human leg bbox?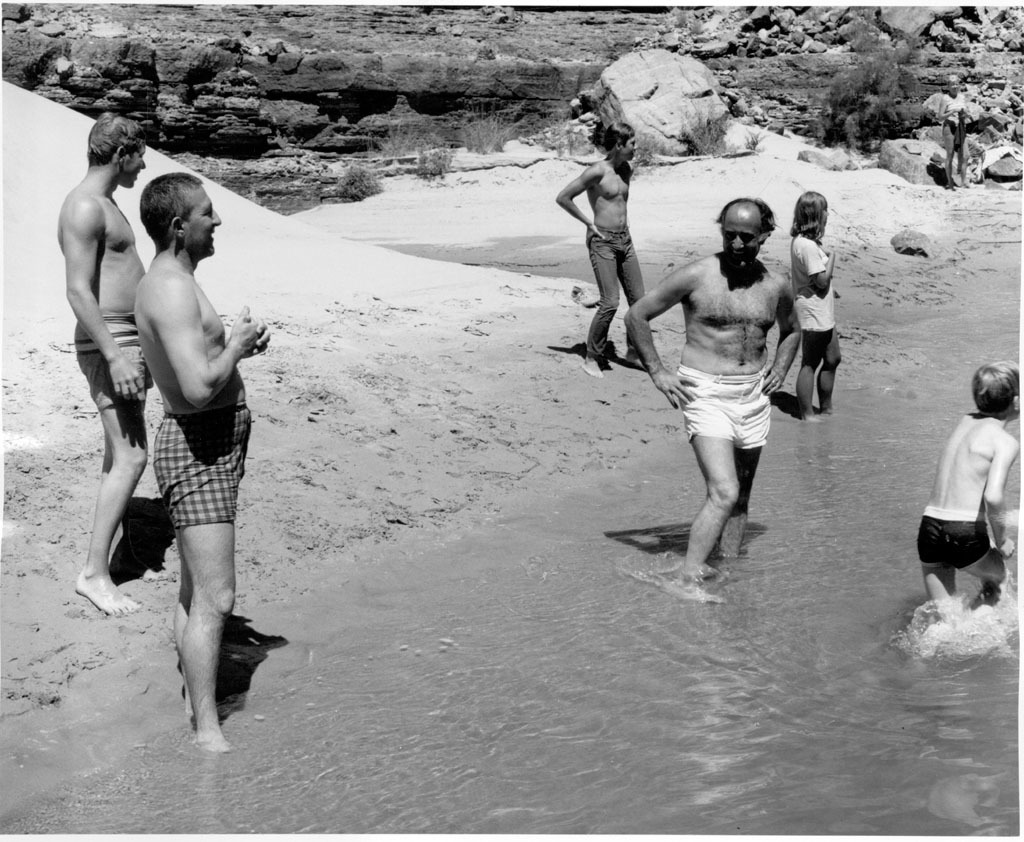
69,317,157,612
